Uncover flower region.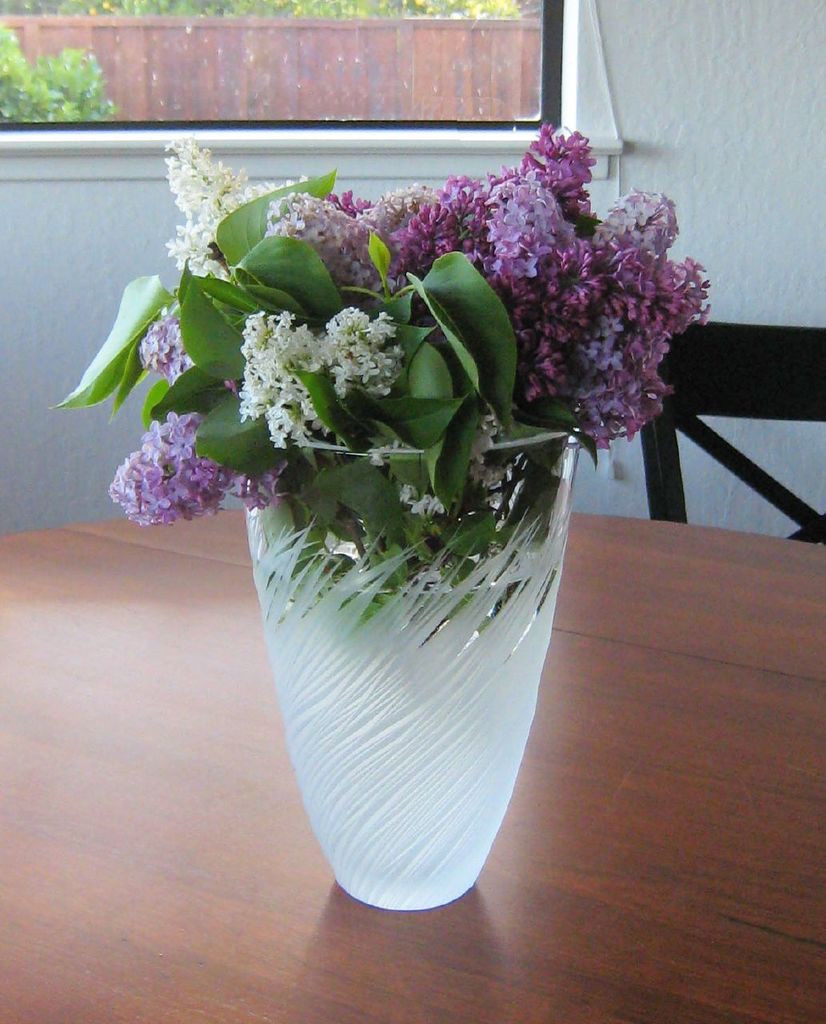
Uncovered: [left=163, top=132, right=308, bottom=290].
